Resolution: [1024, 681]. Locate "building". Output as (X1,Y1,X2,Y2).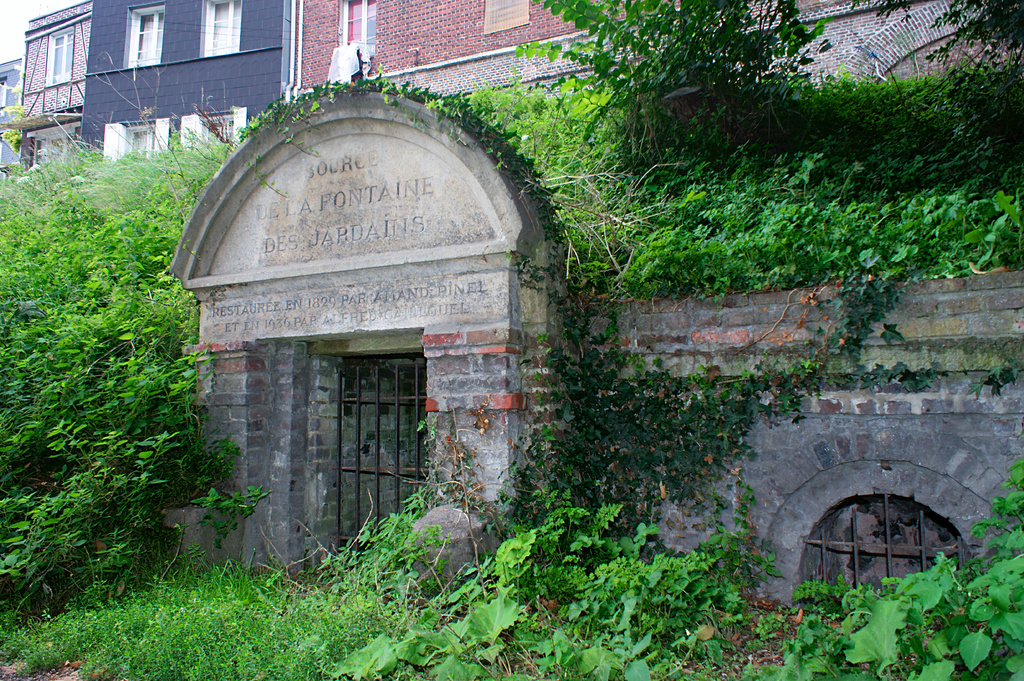
(76,0,292,165).
